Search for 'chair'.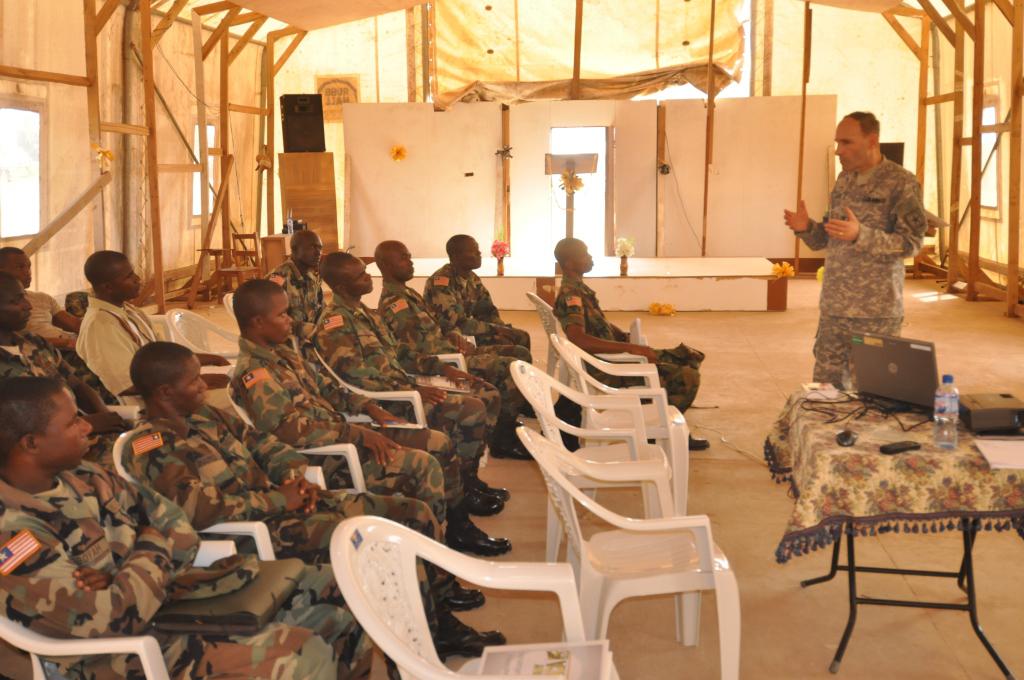
Found at left=108, top=429, right=332, bottom=568.
